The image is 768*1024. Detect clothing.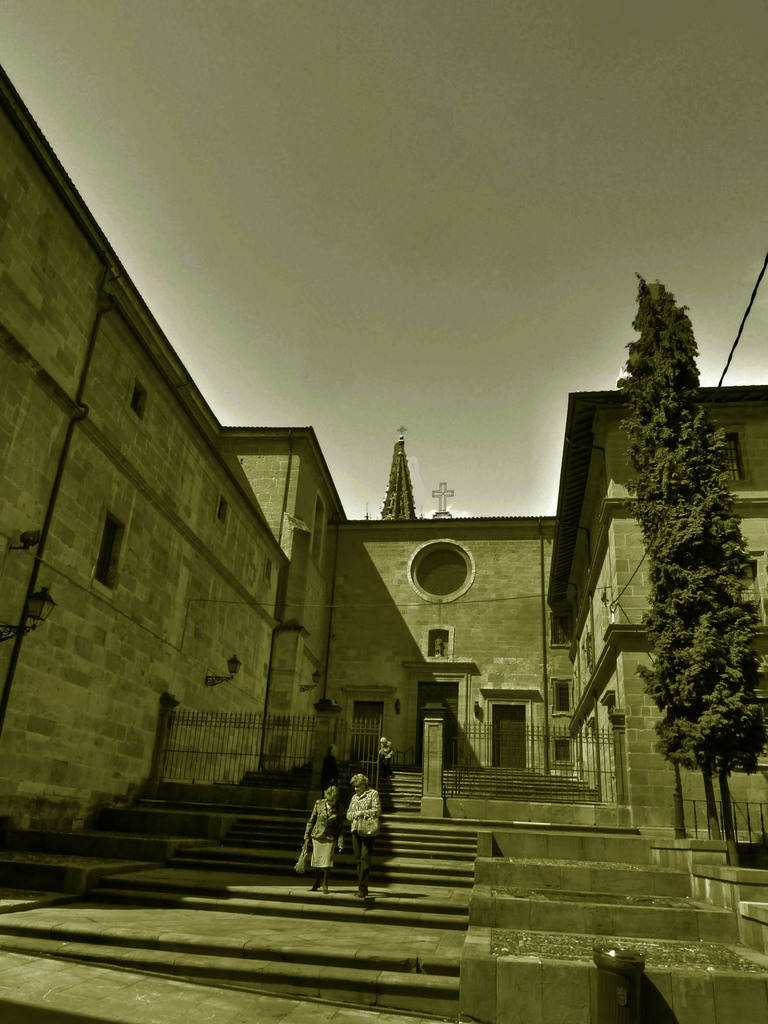
Detection: box(322, 754, 341, 788).
